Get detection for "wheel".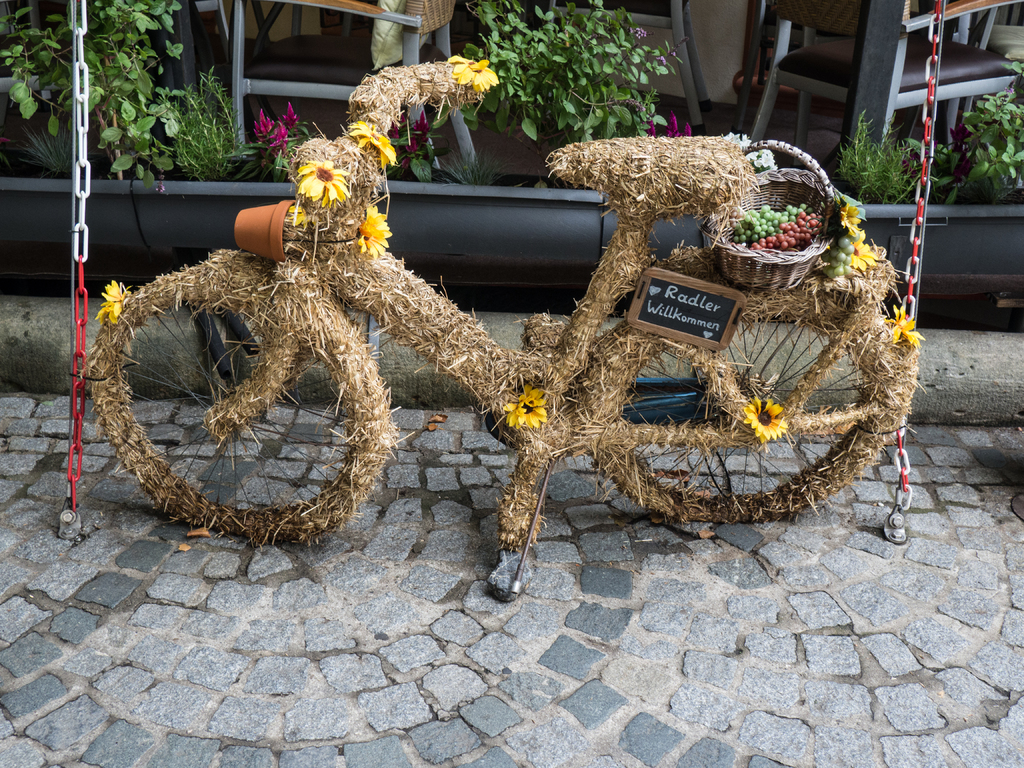
Detection: 566, 241, 924, 526.
